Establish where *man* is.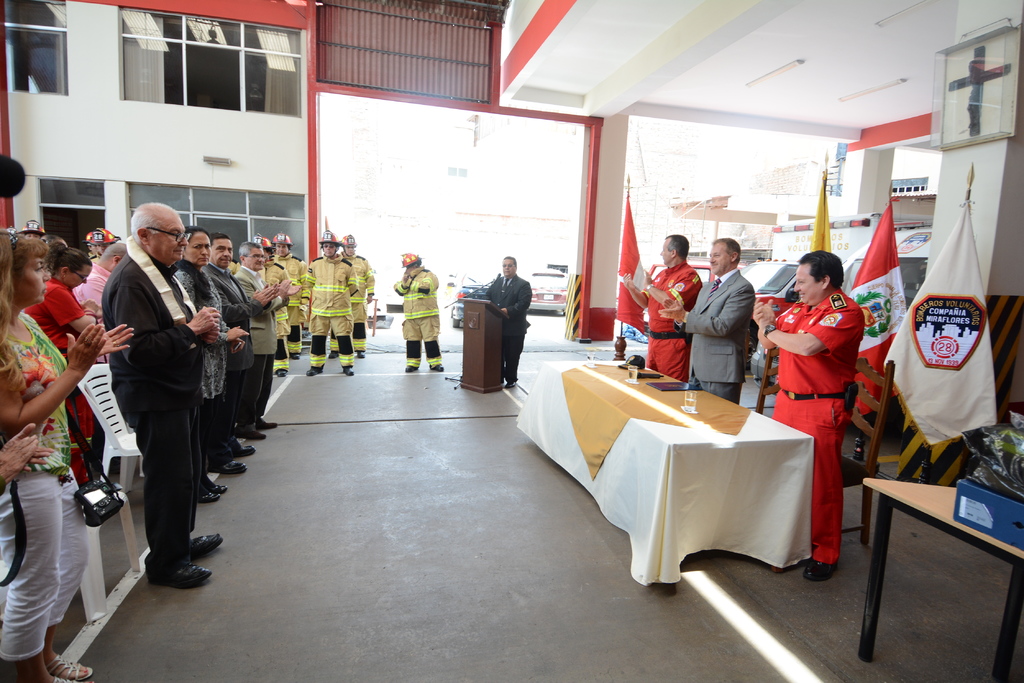
Established at [396,250,446,369].
